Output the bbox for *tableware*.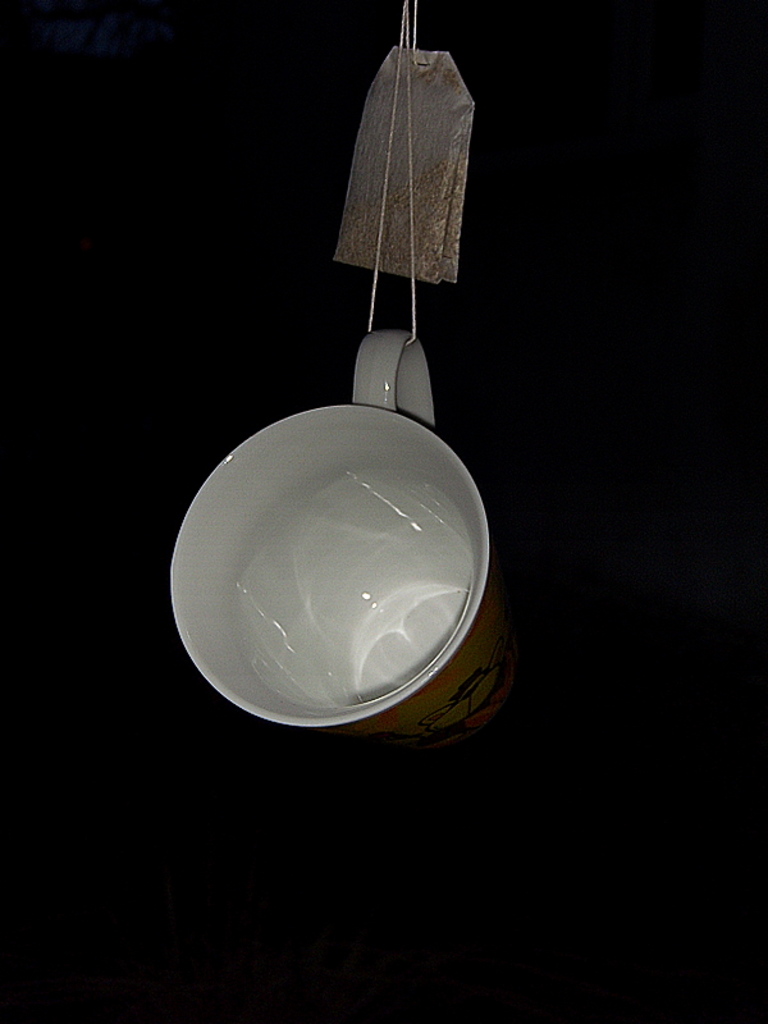
{"left": 178, "top": 324, "right": 531, "bottom": 758}.
